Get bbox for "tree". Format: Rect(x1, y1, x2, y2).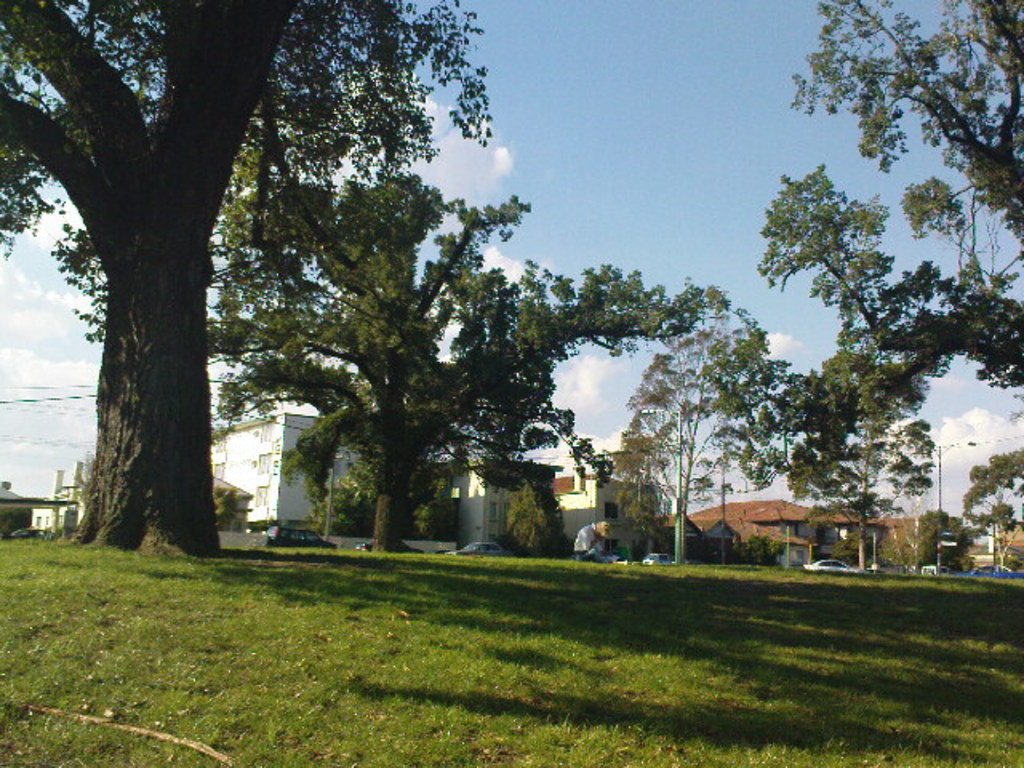
Rect(619, 323, 754, 555).
